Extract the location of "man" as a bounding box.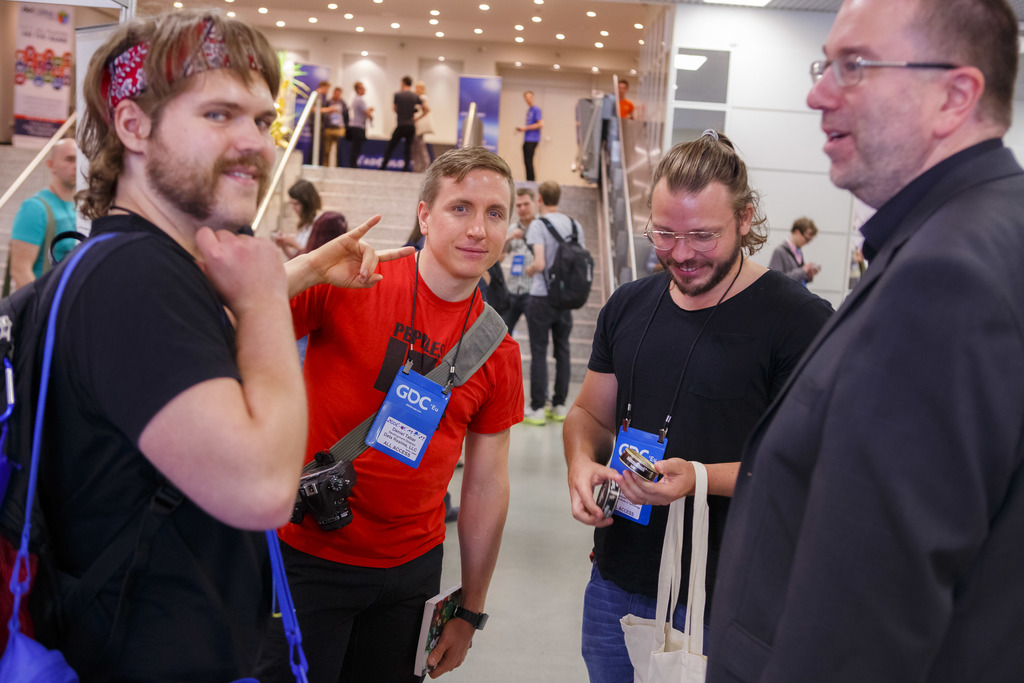
rect(511, 88, 546, 183).
